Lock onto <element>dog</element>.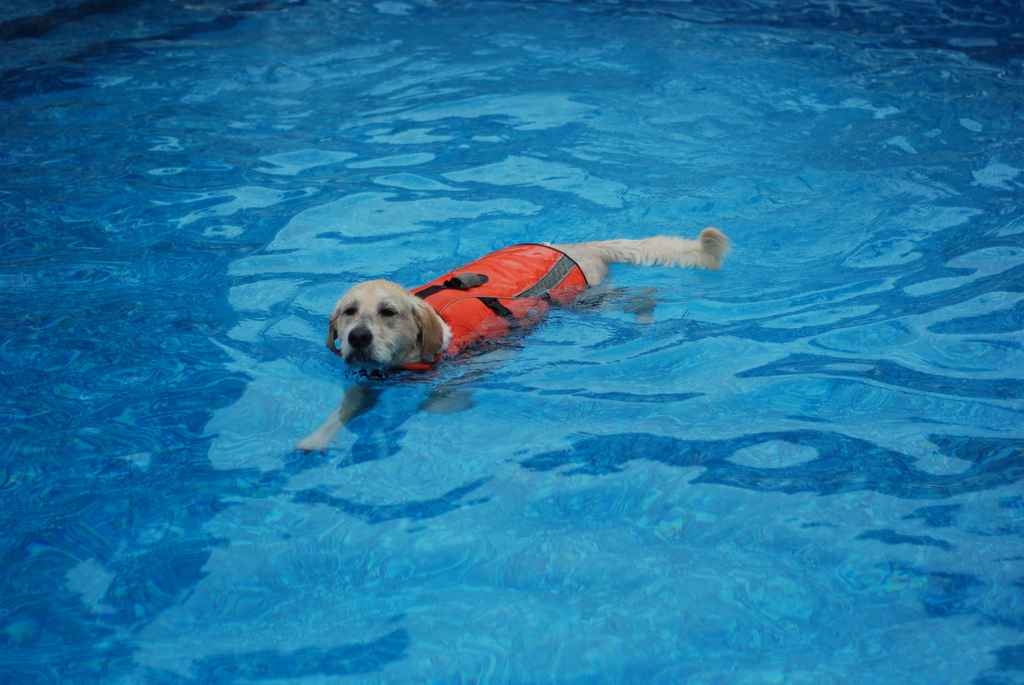
Locked: bbox(294, 227, 729, 454).
